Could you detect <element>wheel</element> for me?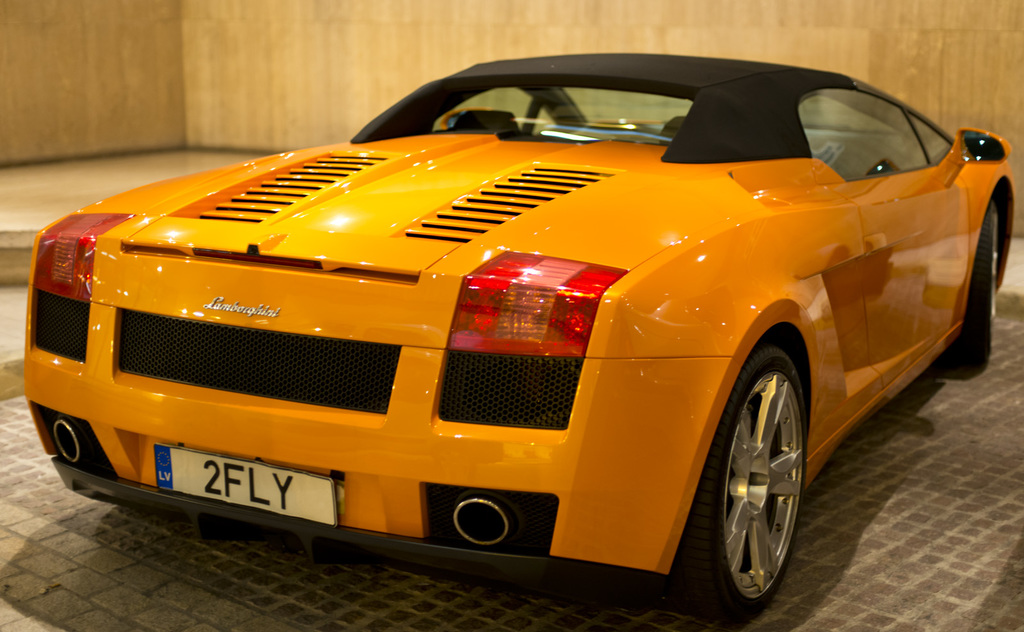
Detection result: BBox(700, 341, 815, 611).
